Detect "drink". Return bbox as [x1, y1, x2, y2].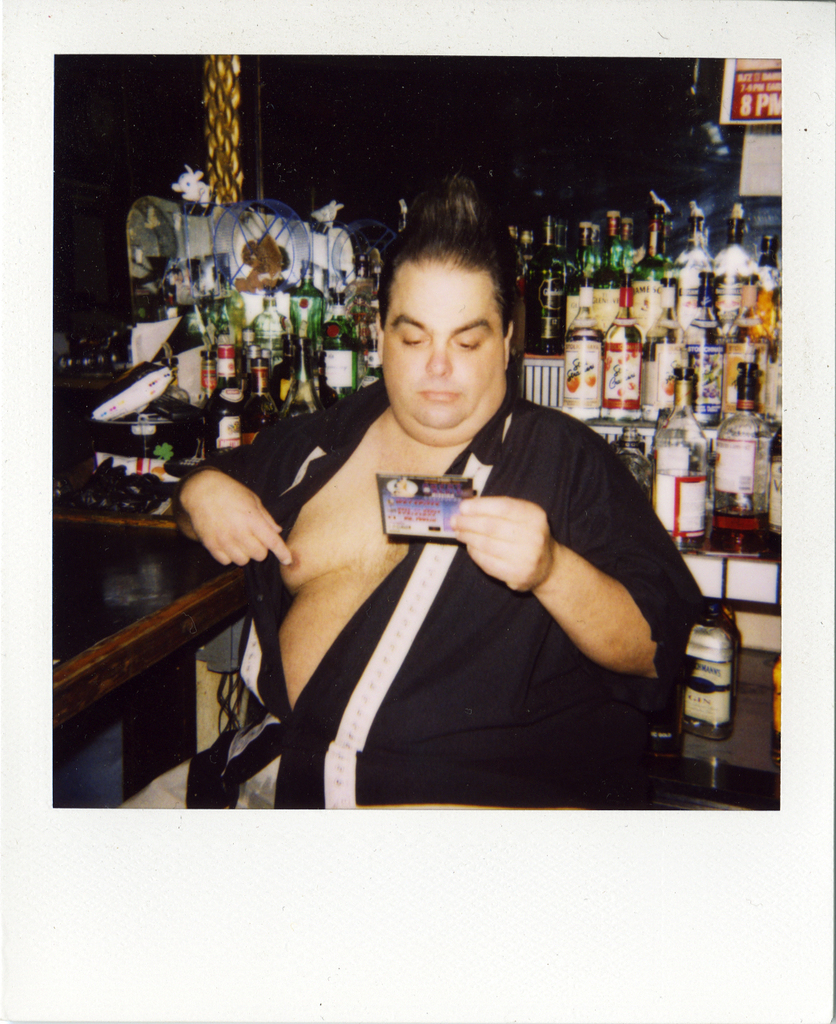
[709, 369, 773, 512].
